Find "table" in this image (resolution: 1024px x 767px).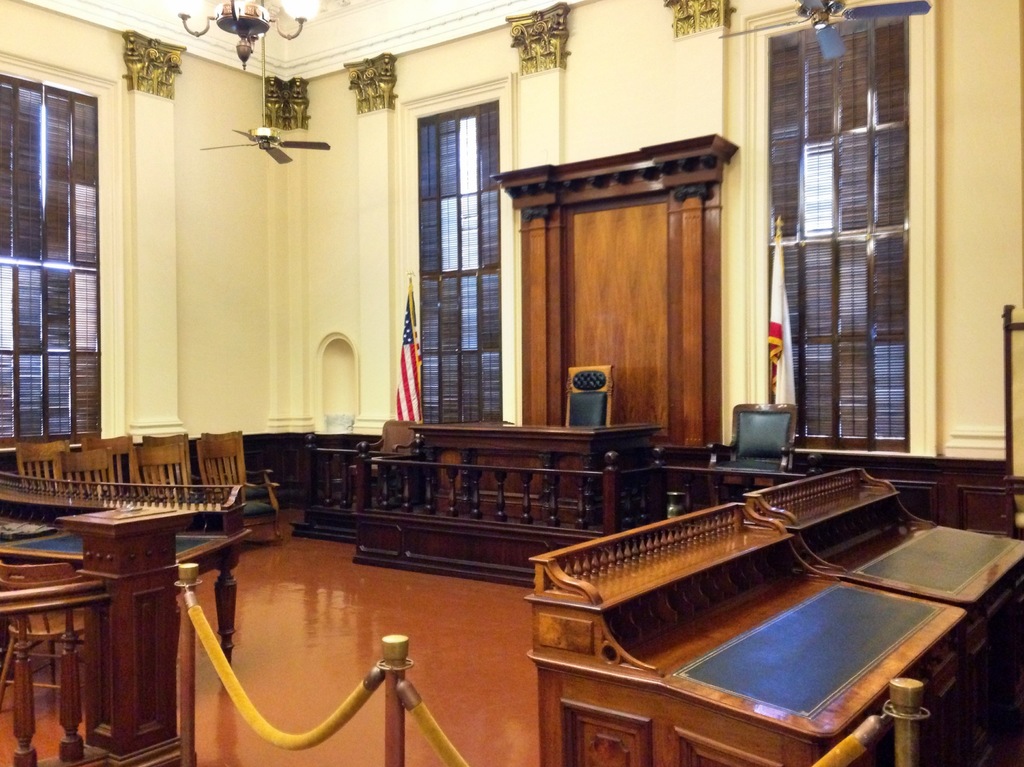
523/466/997/763.
